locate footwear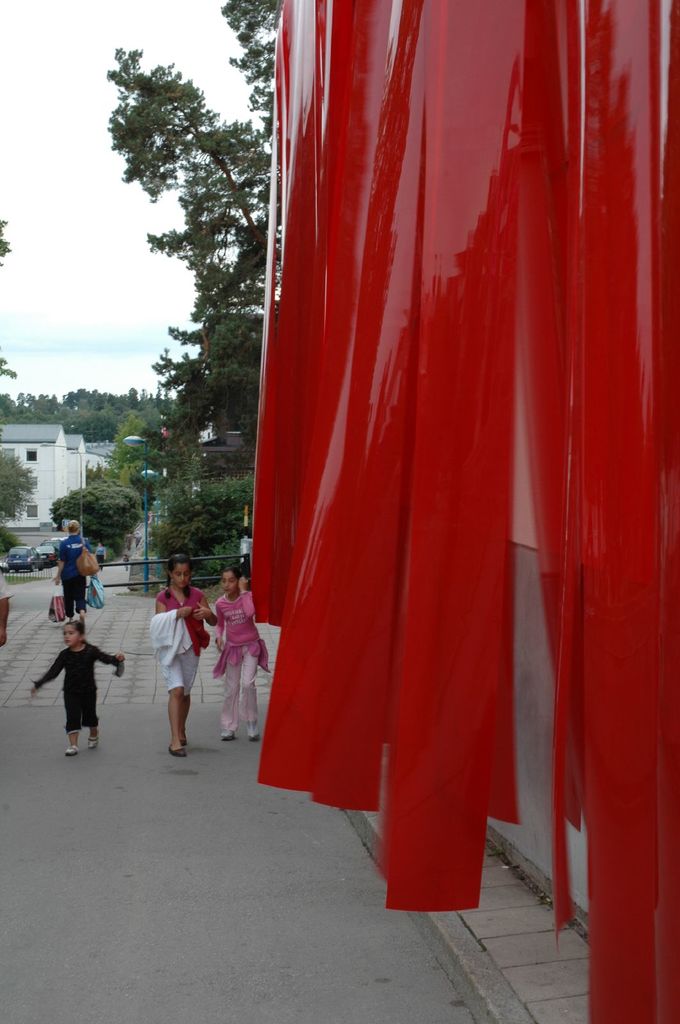
219/727/237/739
